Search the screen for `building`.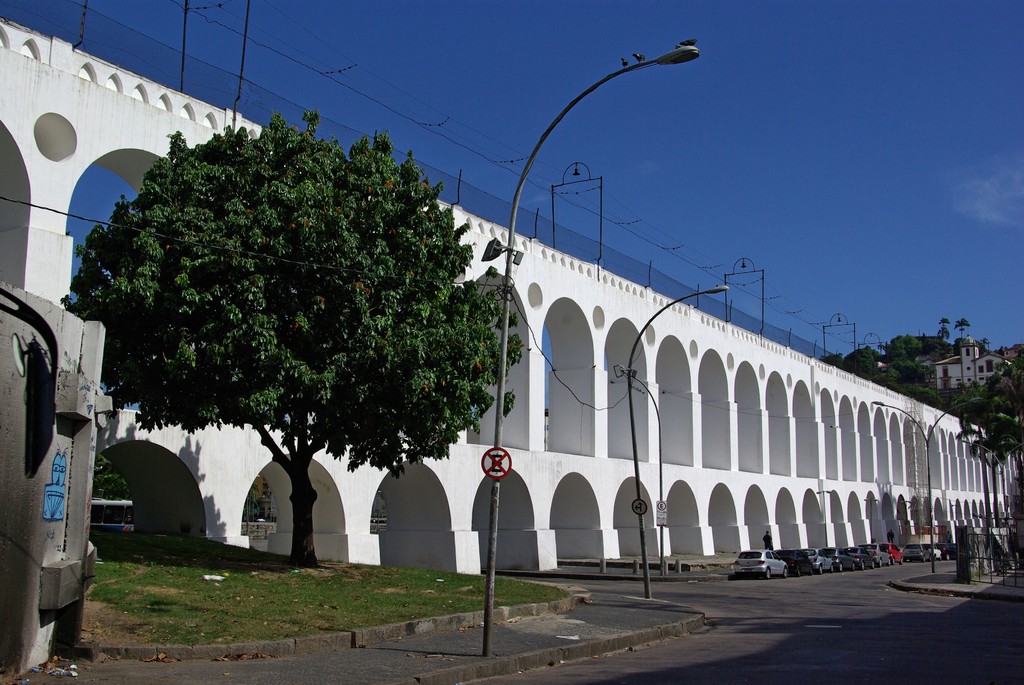
Found at 929/335/1014/388.
